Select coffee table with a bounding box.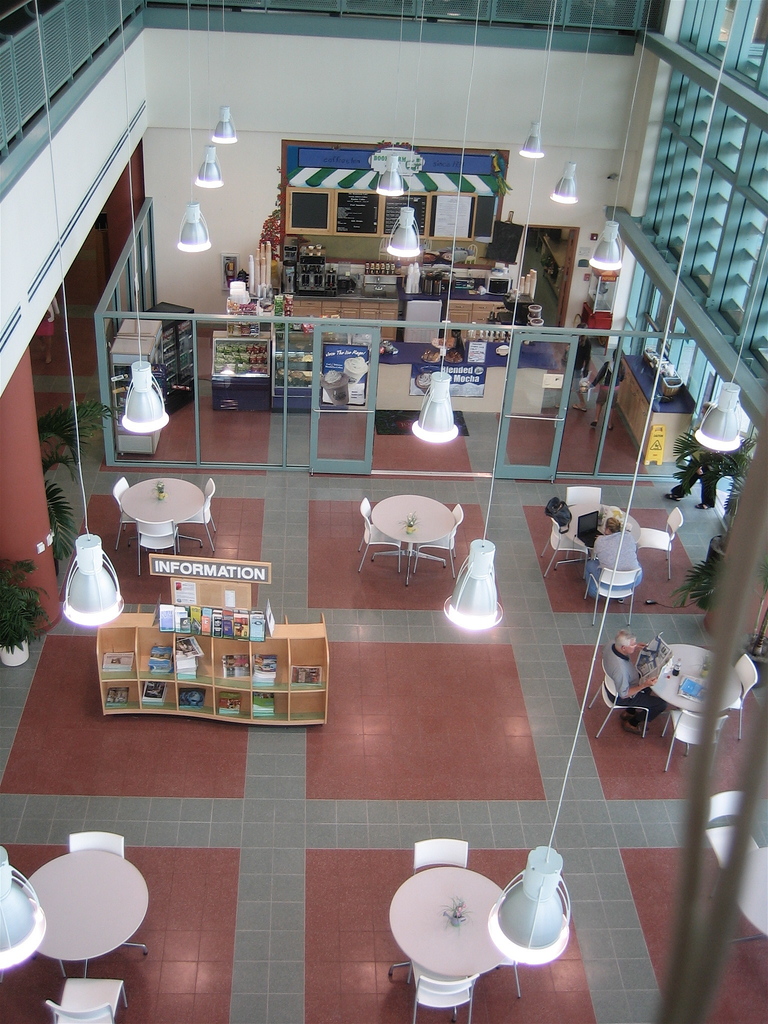
369 495 457 583.
